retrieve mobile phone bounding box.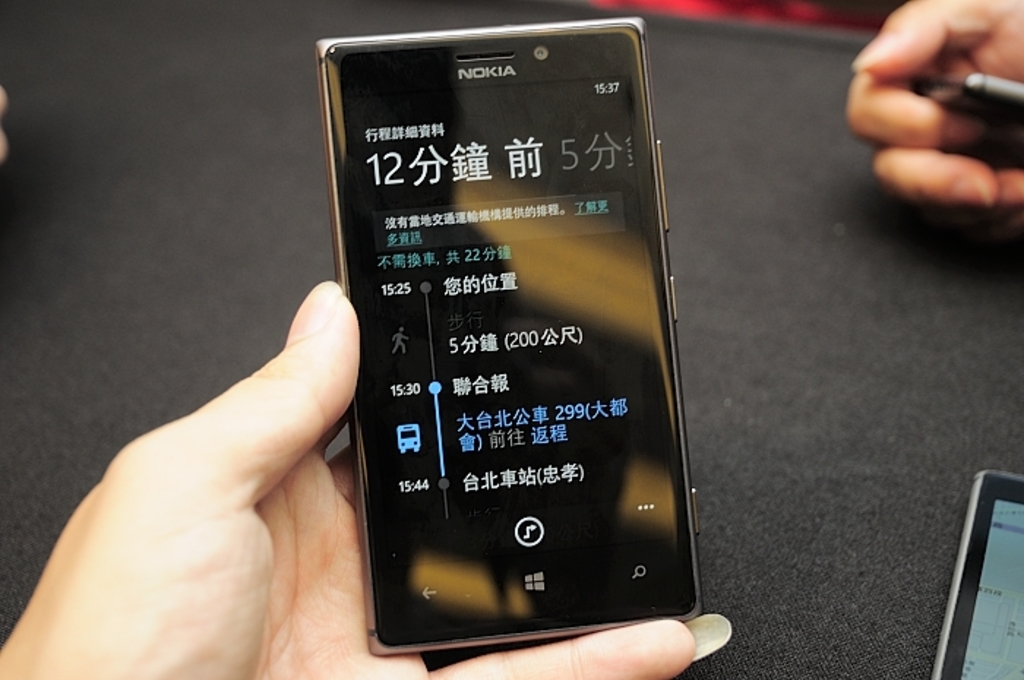
Bounding box: 313/15/701/679.
